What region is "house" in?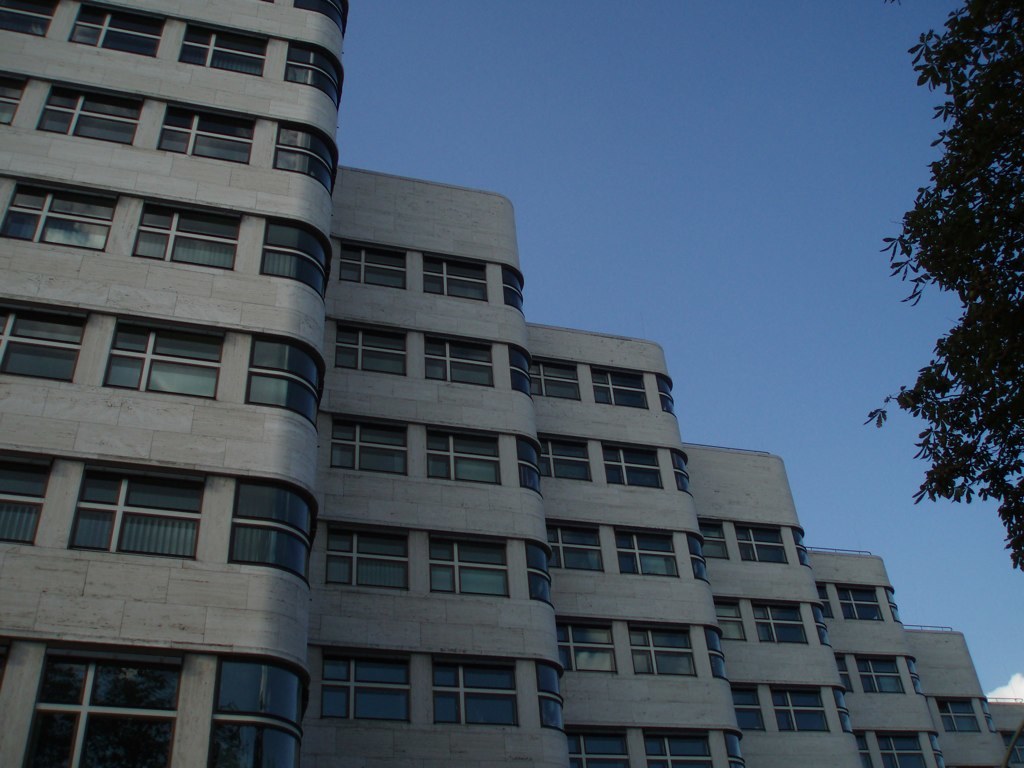
[x1=828, y1=548, x2=917, y2=767].
